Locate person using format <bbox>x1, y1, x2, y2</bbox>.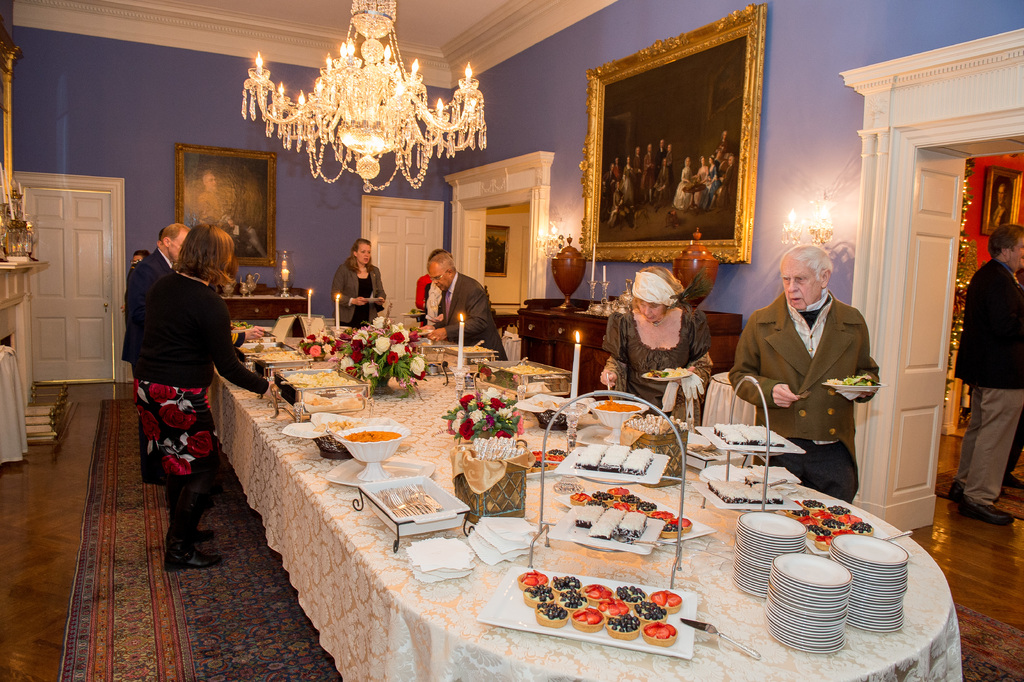
<bbox>596, 265, 712, 426</bbox>.
